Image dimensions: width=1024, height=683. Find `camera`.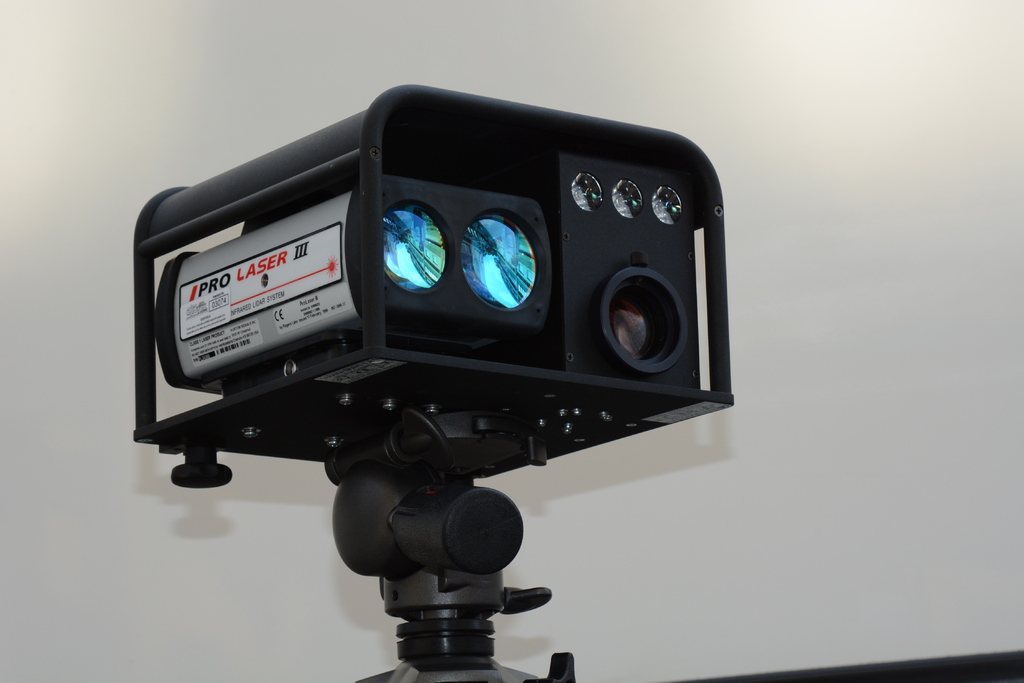
left=86, top=0, right=766, bottom=682.
